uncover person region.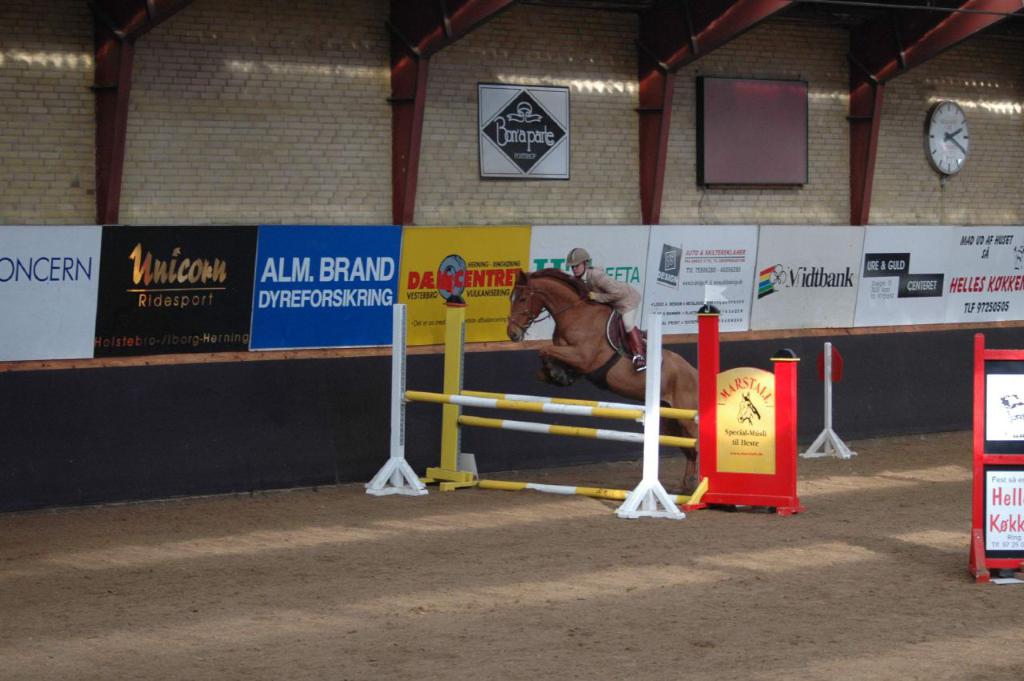
Uncovered: (x1=565, y1=245, x2=650, y2=369).
